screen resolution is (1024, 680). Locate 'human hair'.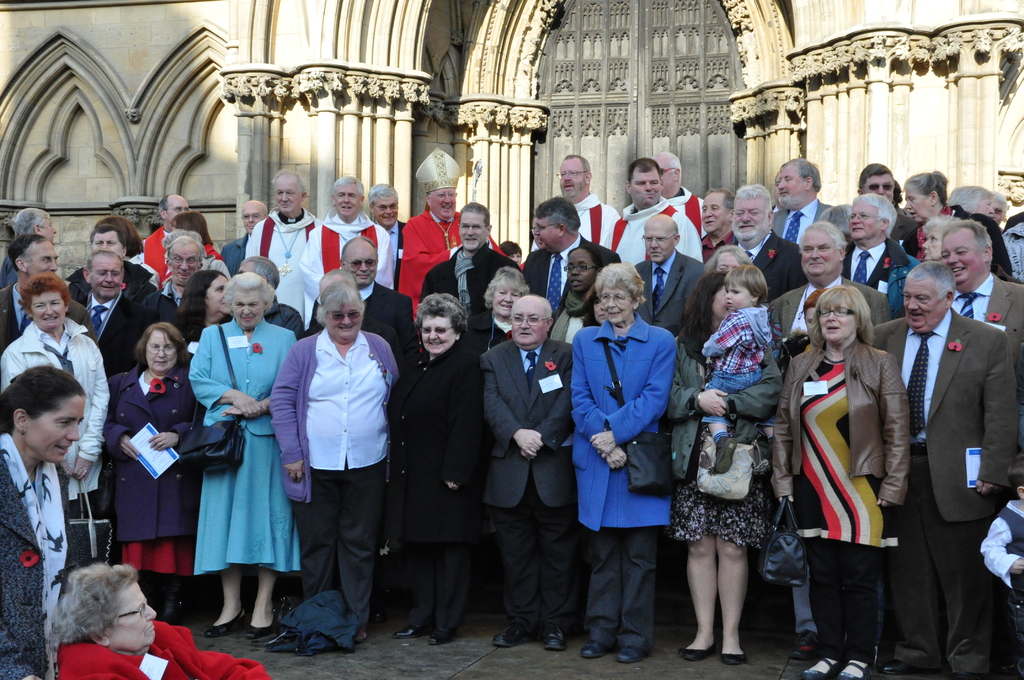
detection(172, 213, 214, 247).
